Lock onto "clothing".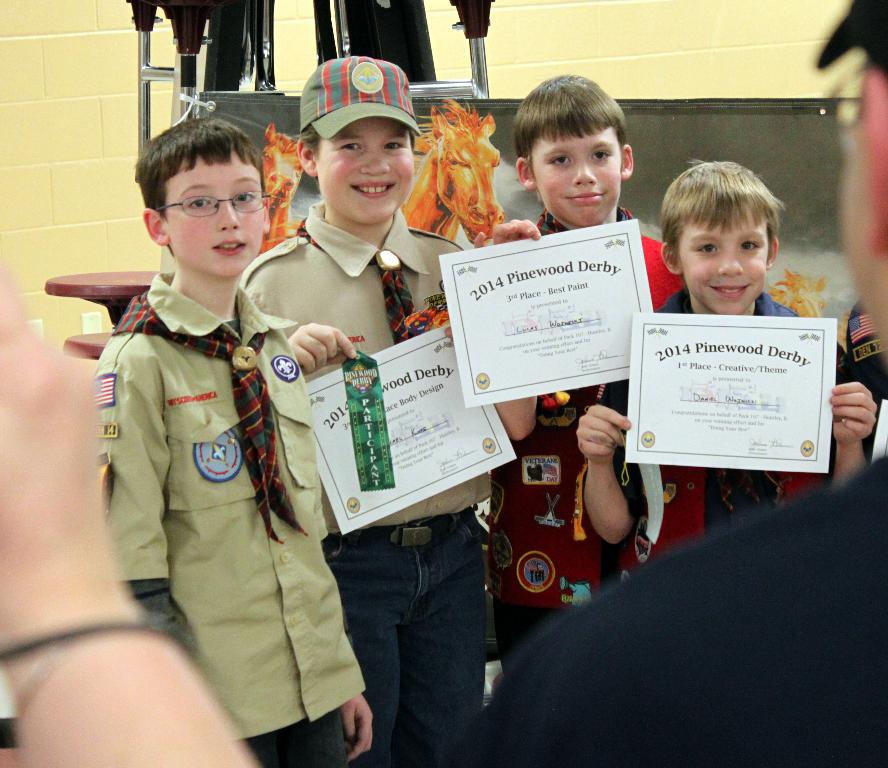
Locked: (x1=844, y1=304, x2=887, y2=464).
